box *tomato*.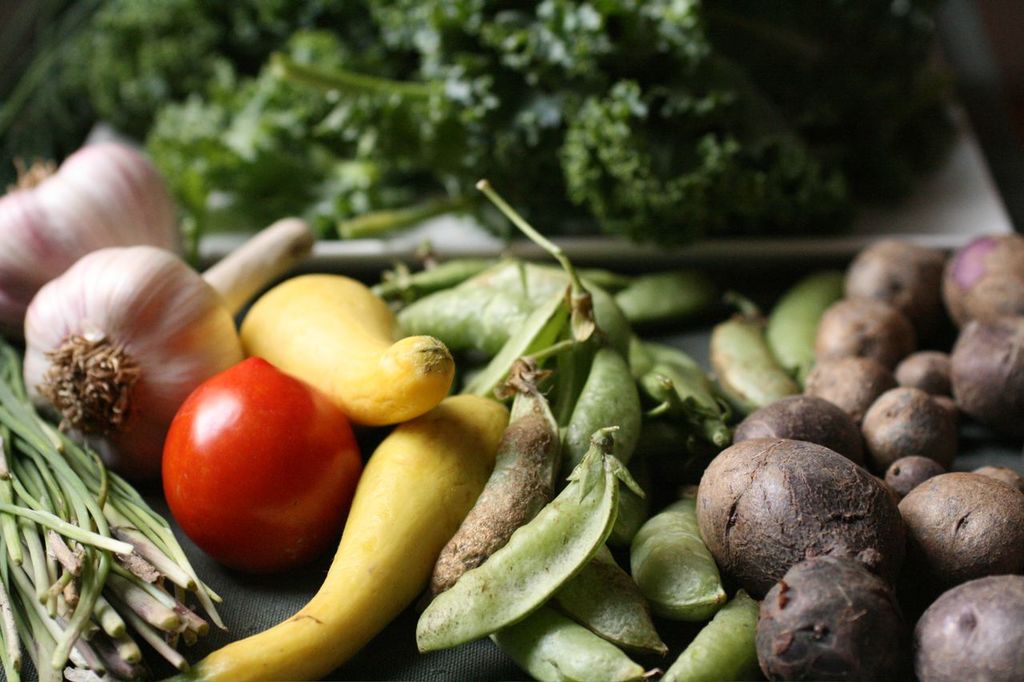
149/351/343/580.
